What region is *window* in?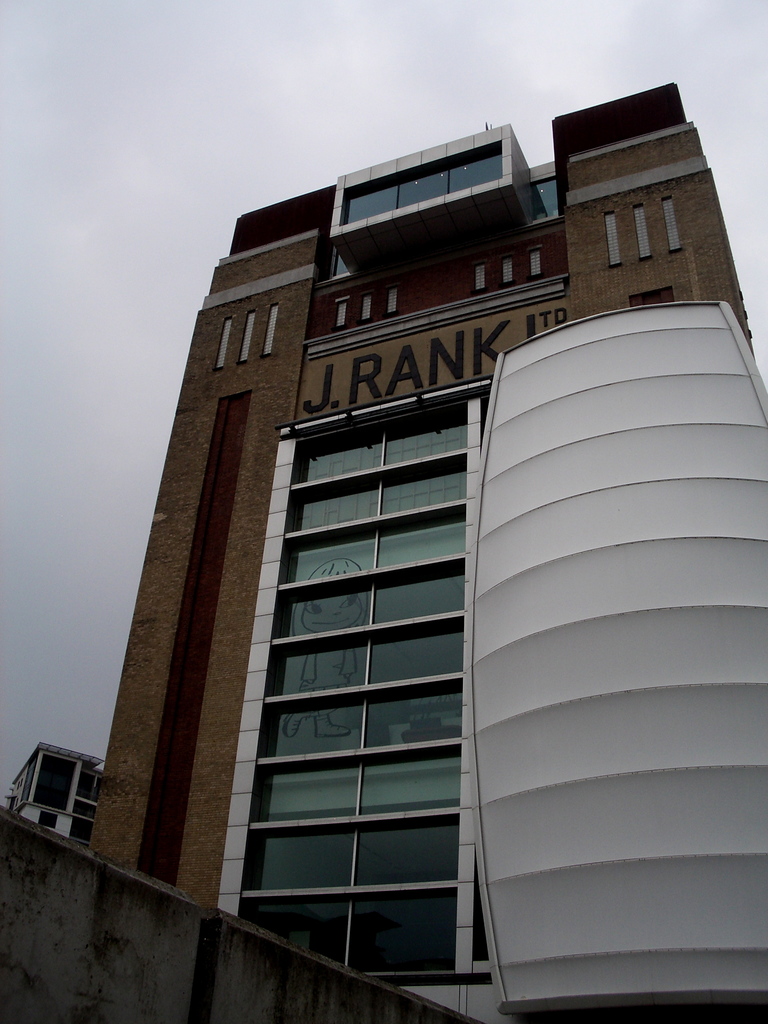
locate(40, 812, 60, 828).
